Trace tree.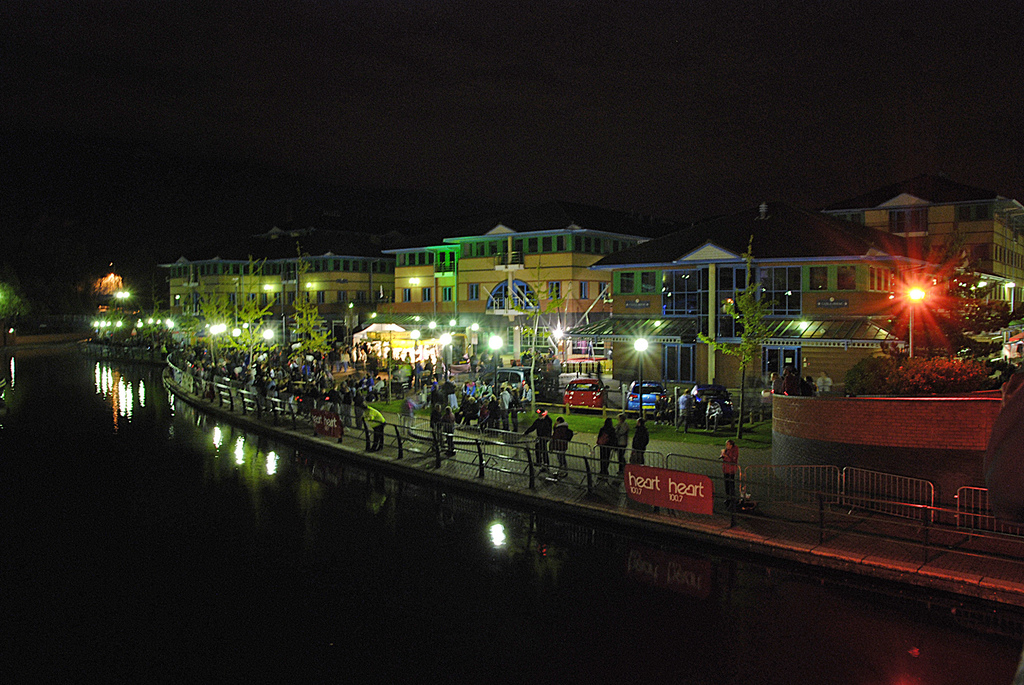
Traced to detection(239, 305, 273, 379).
